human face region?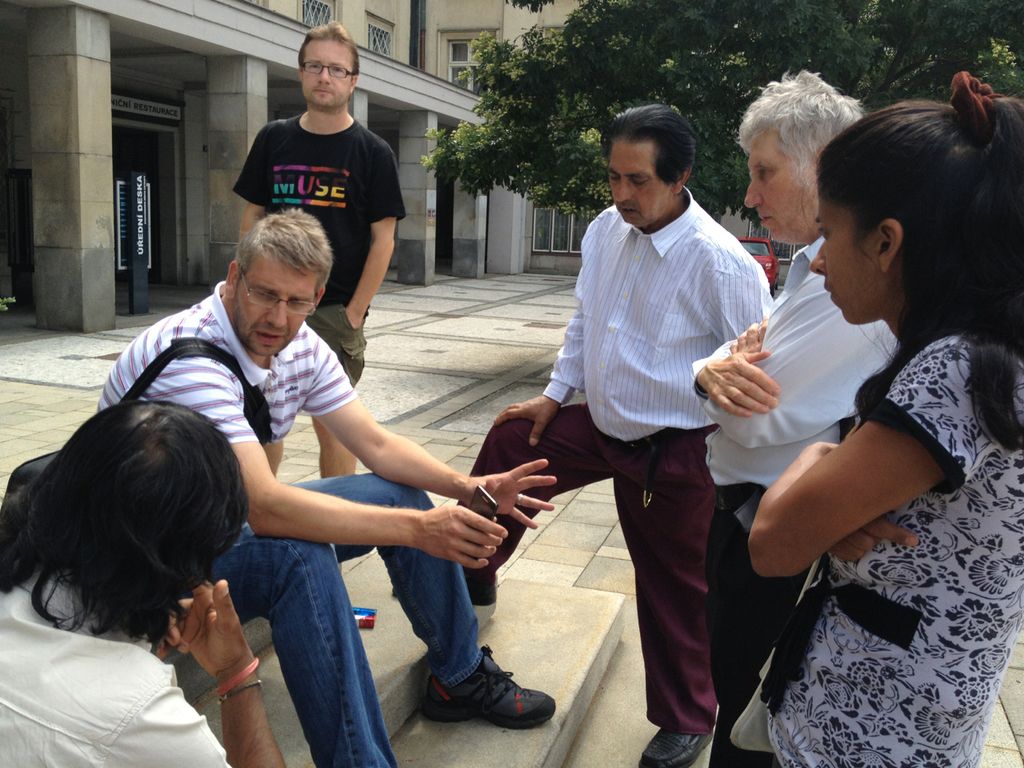
[x1=300, y1=37, x2=355, y2=114]
